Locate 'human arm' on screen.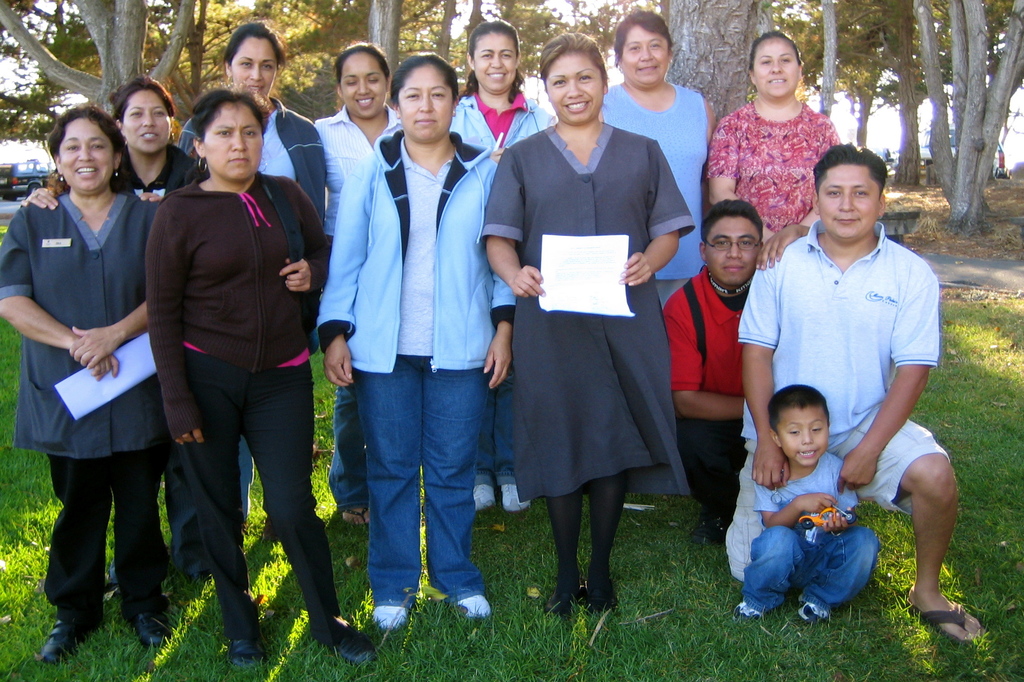
On screen at [x1=757, y1=487, x2=824, y2=519].
